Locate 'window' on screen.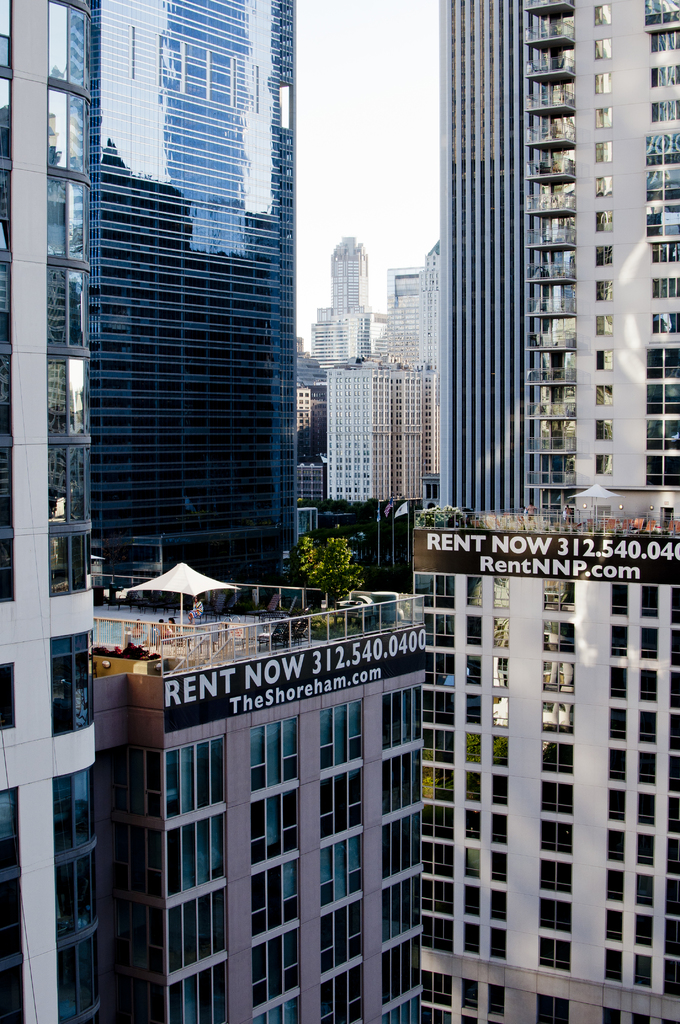
On screen at left=250, top=788, right=299, bottom=869.
